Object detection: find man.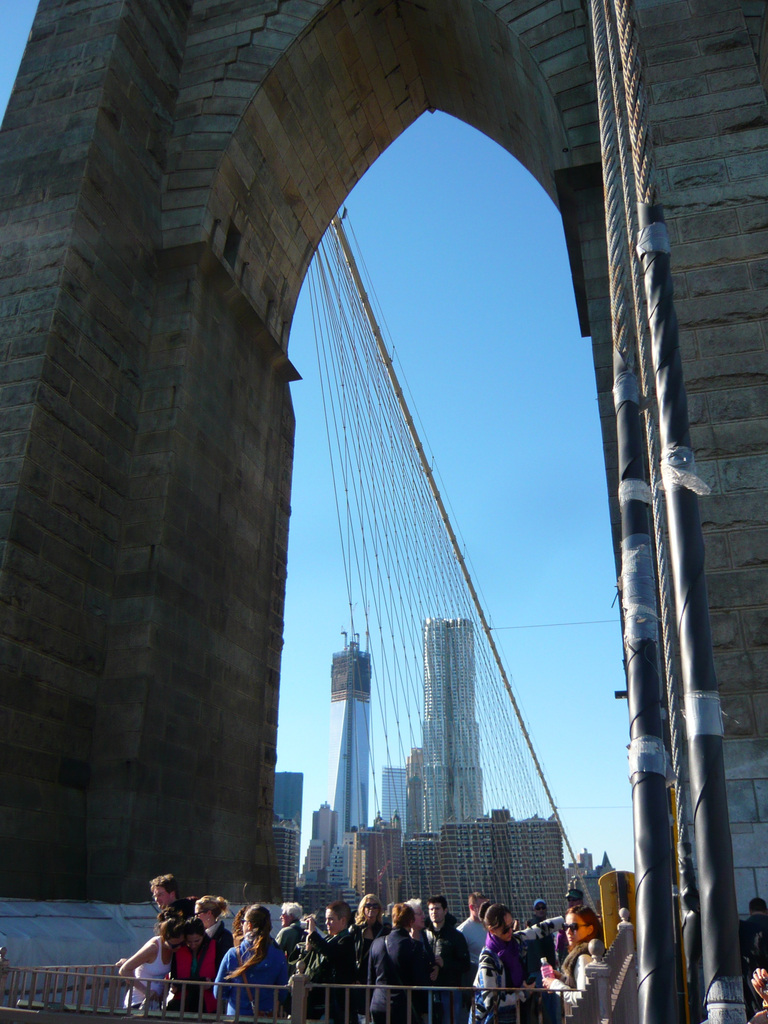
[left=146, top=872, right=200, bottom=932].
